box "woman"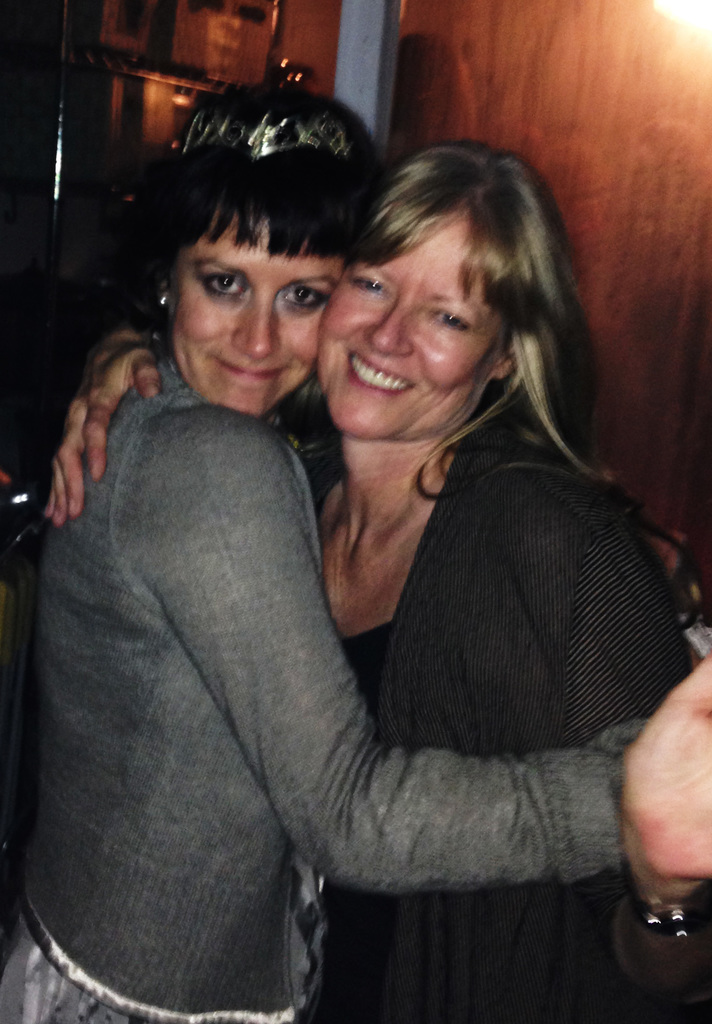
<box>36,139,711,1023</box>
